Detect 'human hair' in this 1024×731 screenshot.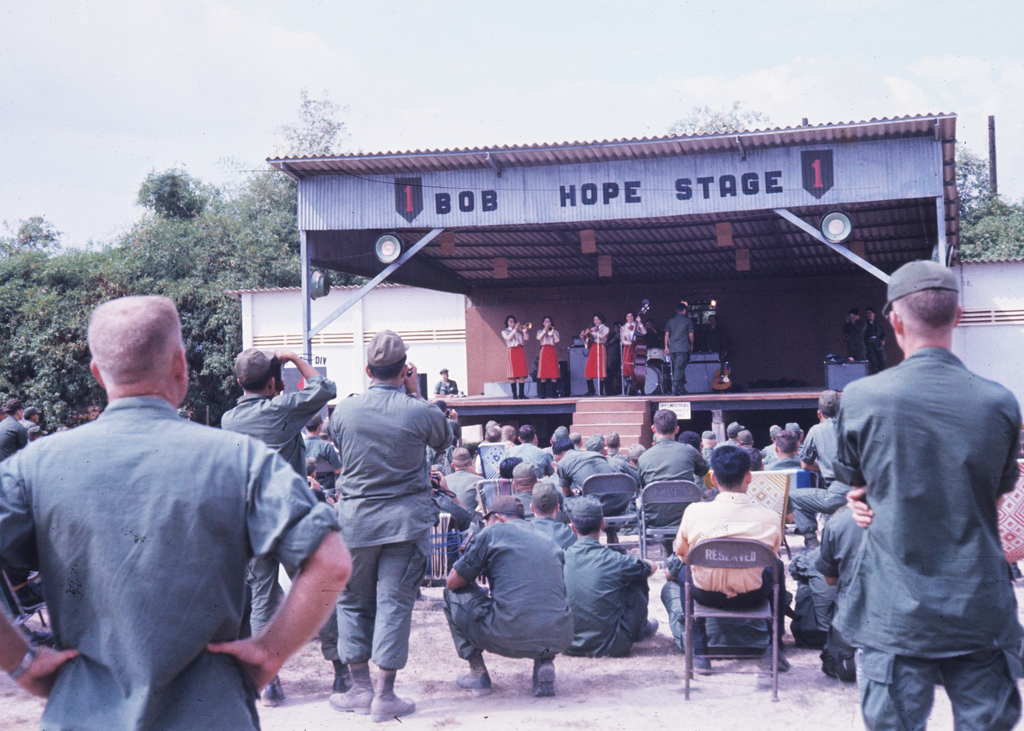
Detection: detection(817, 406, 839, 418).
